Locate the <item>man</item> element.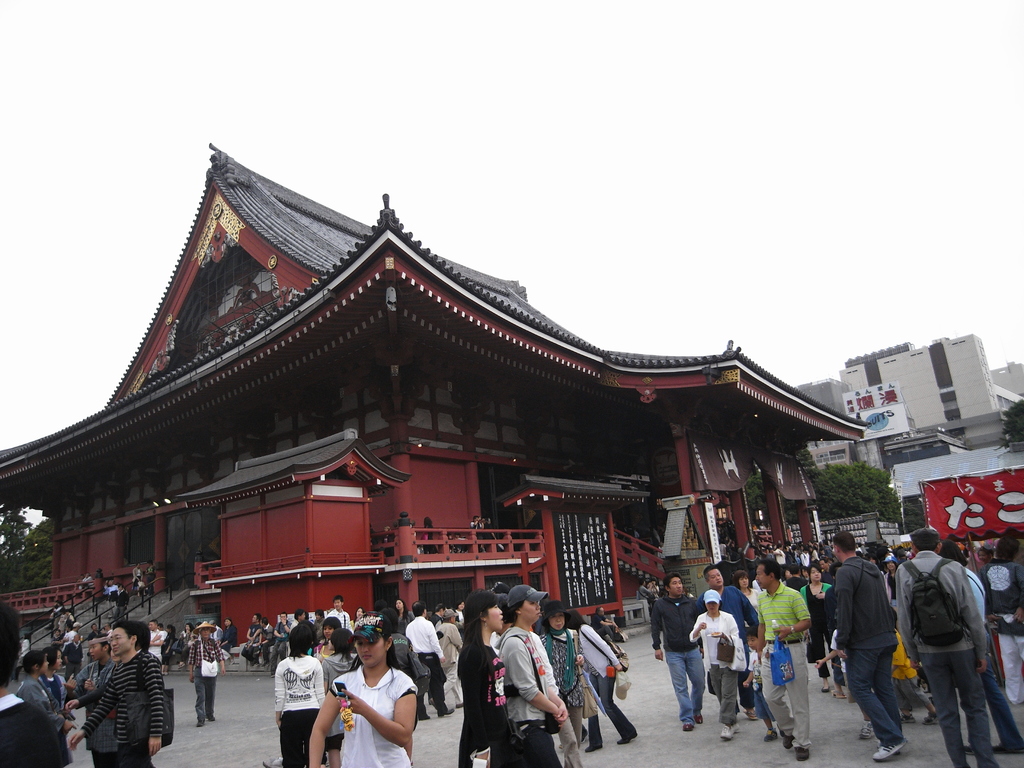
Element bbox: (x1=191, y1=620, x2=227, y2=733).
